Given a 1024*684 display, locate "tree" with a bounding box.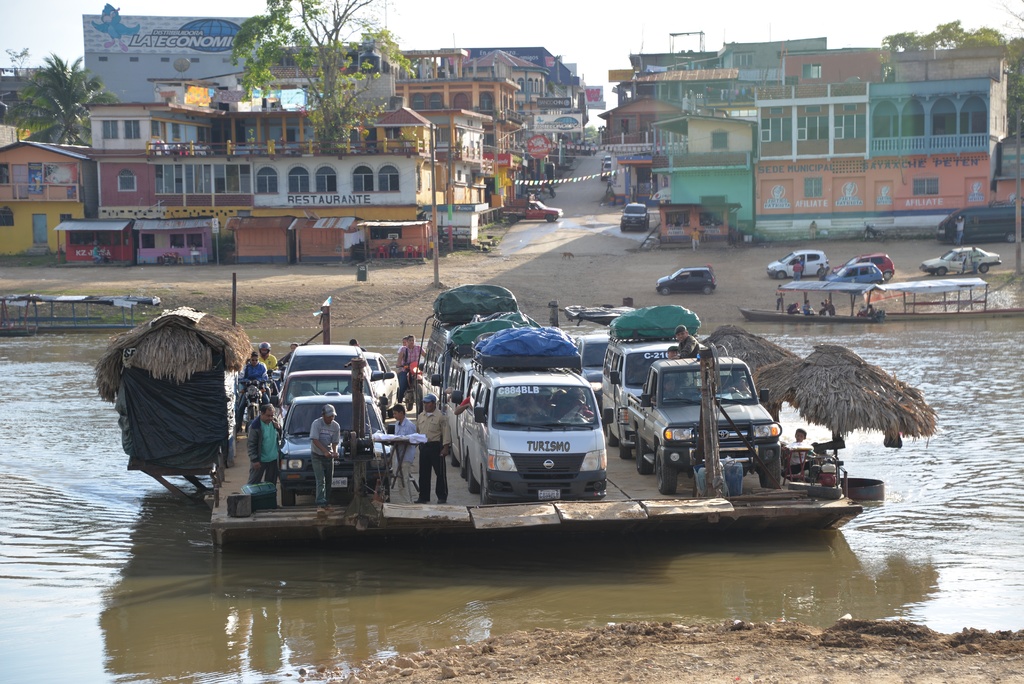
Located: x1=15, y1=51, x2=116, y2=151.
